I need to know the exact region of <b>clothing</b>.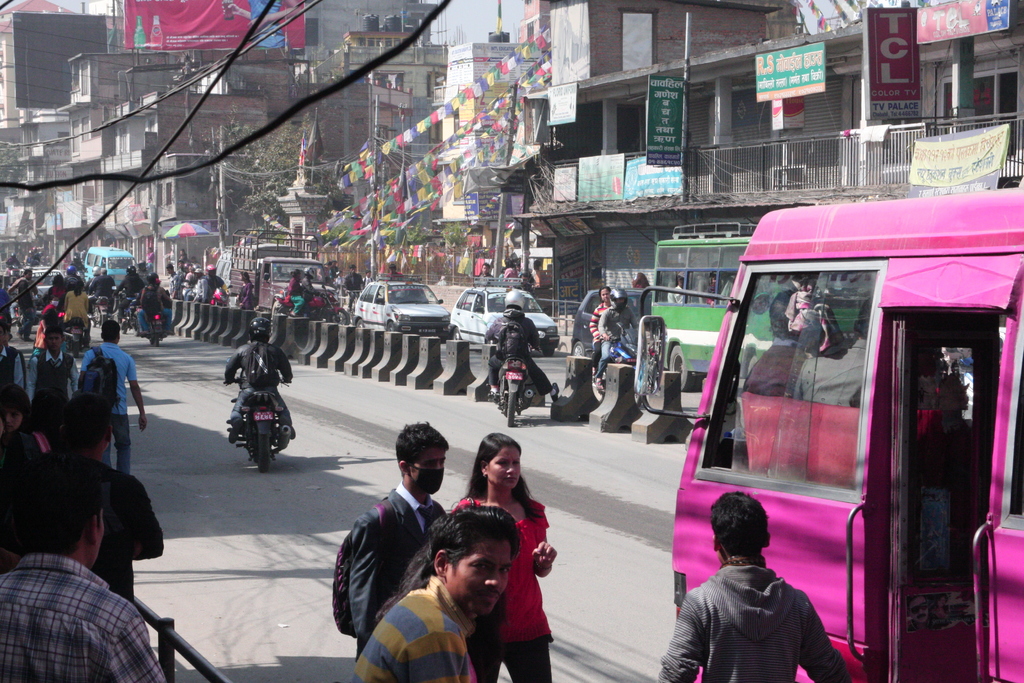
Region: x1=65, y1=285, x2=91, y2=340.
